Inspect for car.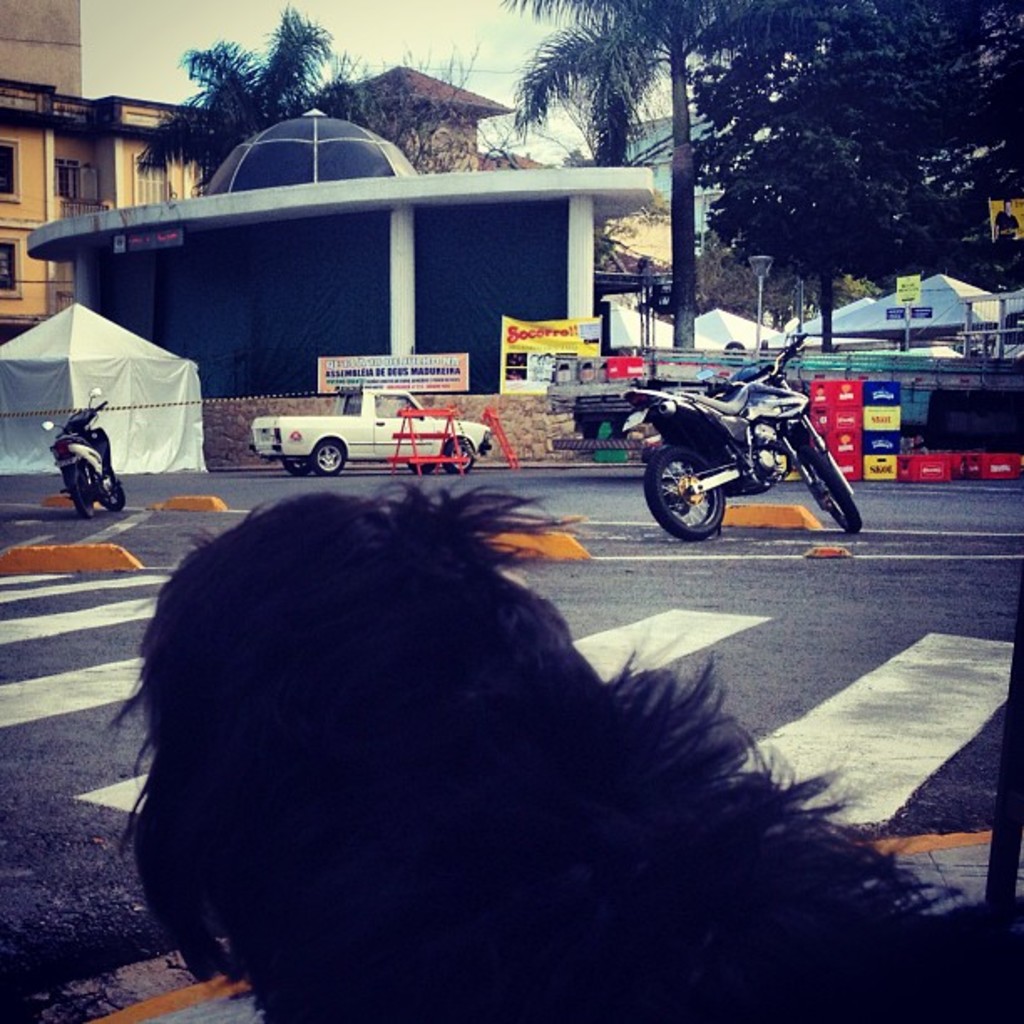
Inspection: 269/397/507/477.
